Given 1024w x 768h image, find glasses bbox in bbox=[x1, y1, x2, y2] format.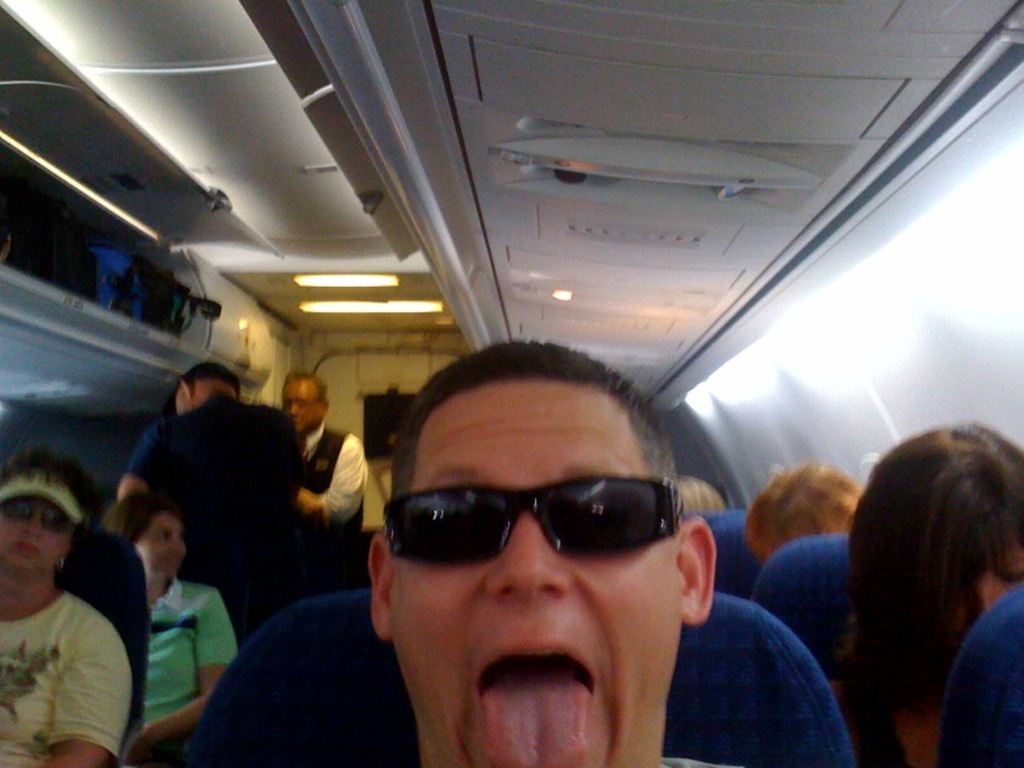
bbox=[285, 396, 321, 407].
